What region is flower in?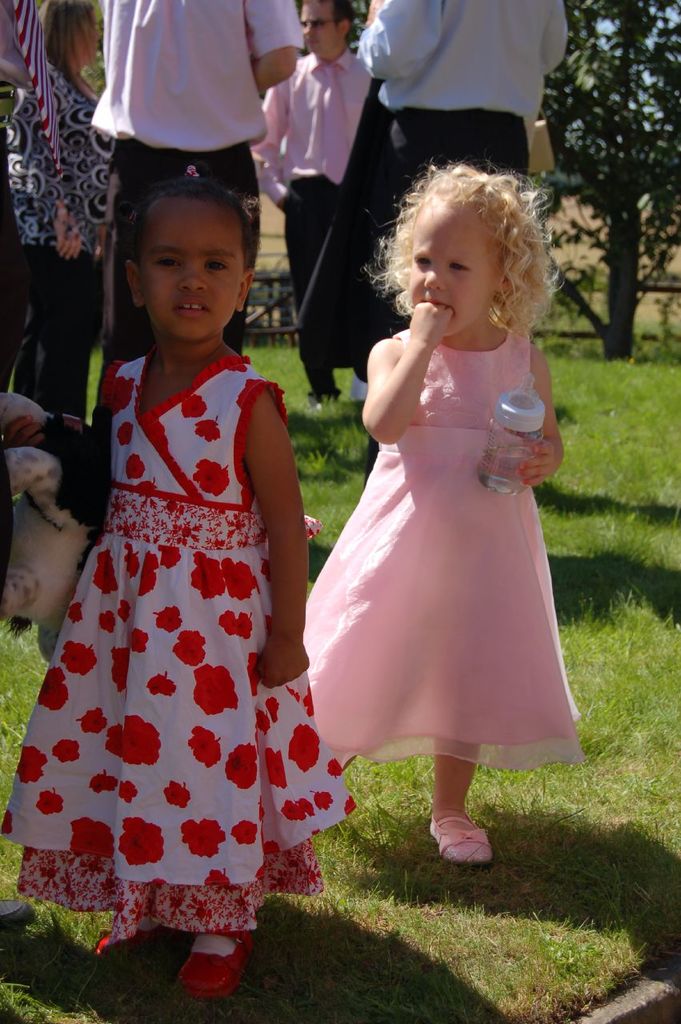
(94,537,129,598).
